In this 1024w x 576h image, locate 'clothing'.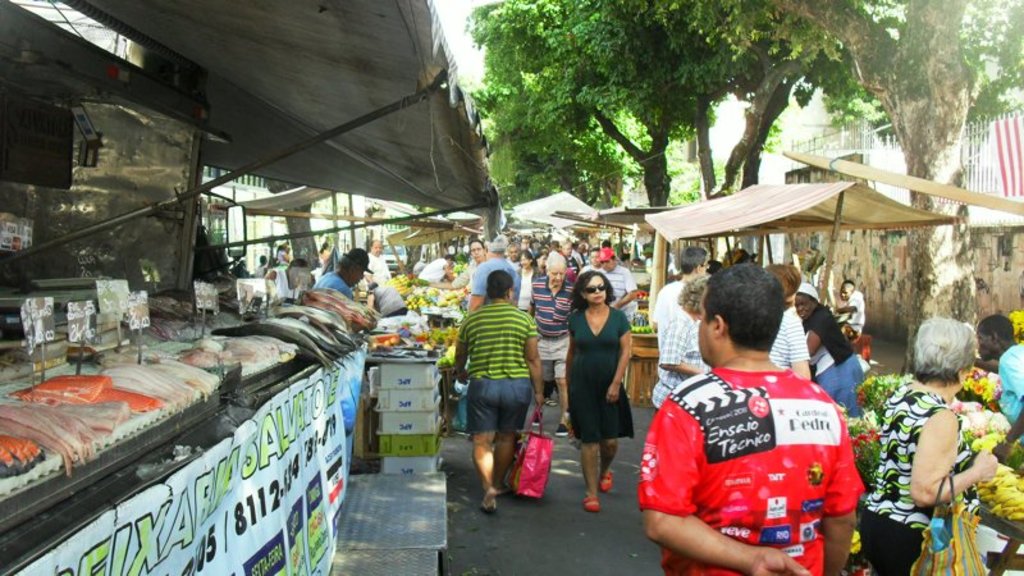
Bounding box: box=[567, 310, 634, 448].
